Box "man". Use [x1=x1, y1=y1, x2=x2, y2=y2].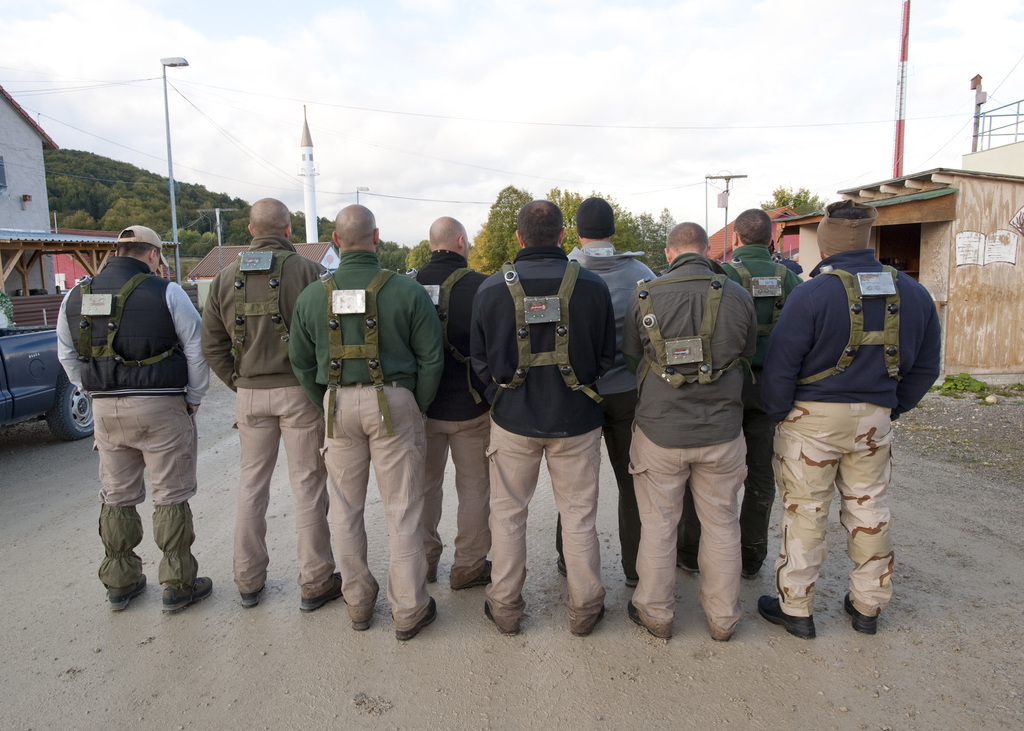
[x1=285, y1=200, x2=441, y2=641].
